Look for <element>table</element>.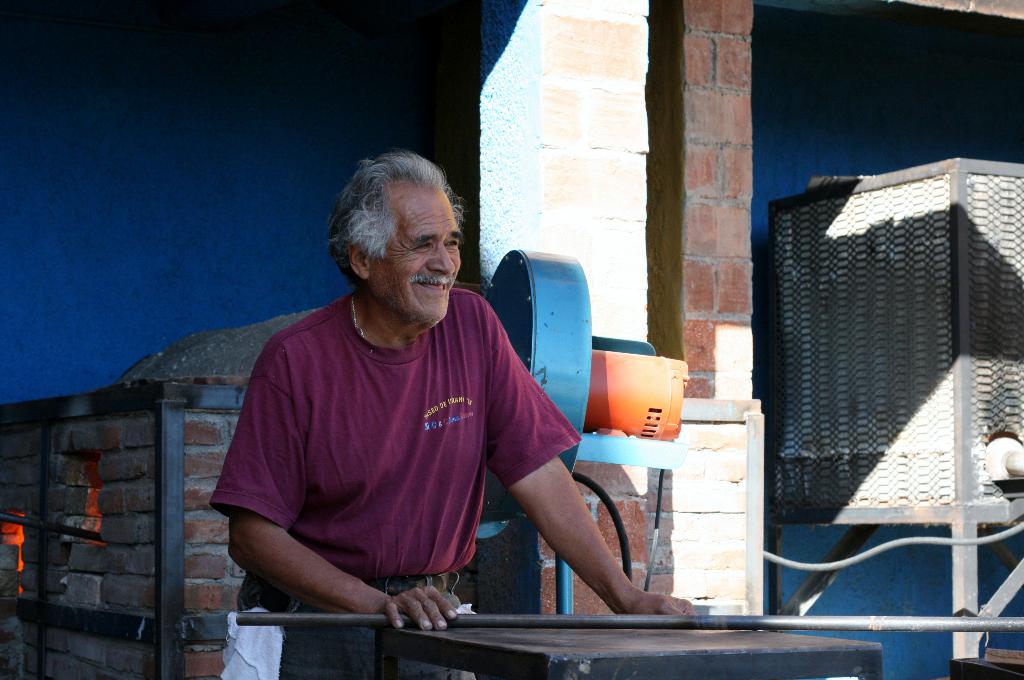
Found: (365, 614, 895, 679).
